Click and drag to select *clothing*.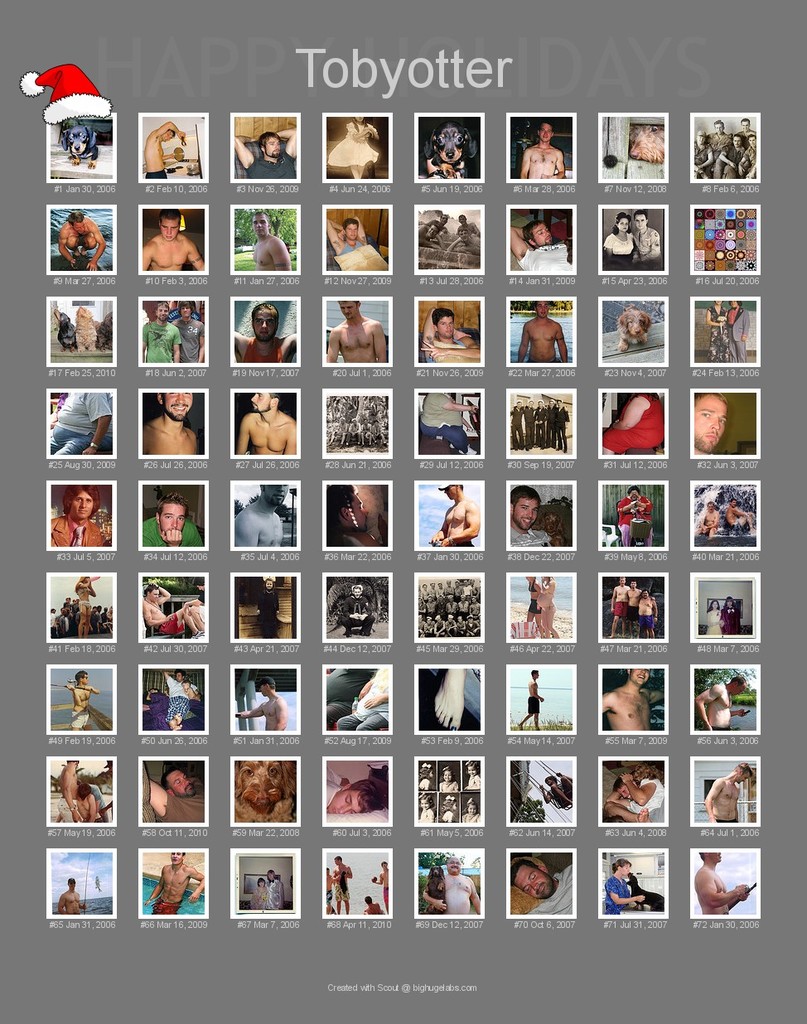
Selection: Rect(521, 576, 544, 616).
